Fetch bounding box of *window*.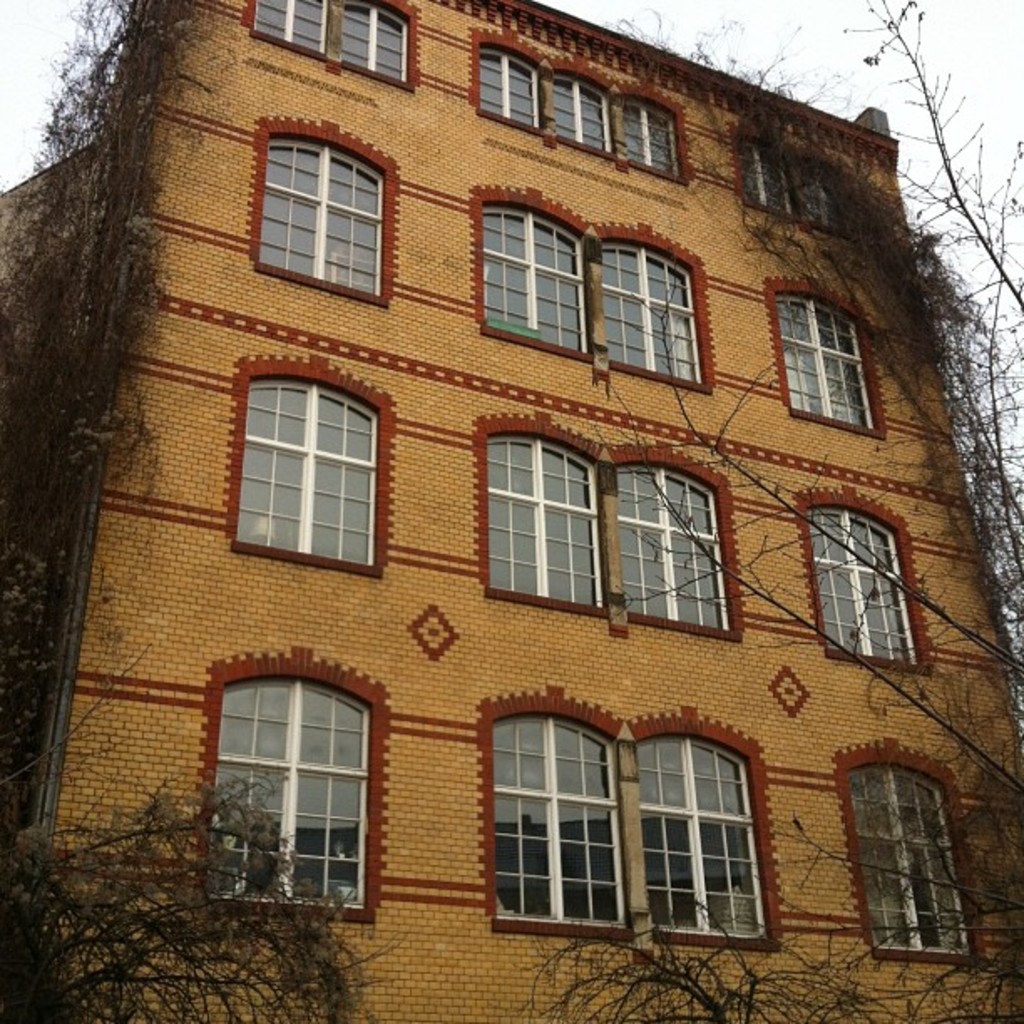
Bbox: [601,221,713,395].
